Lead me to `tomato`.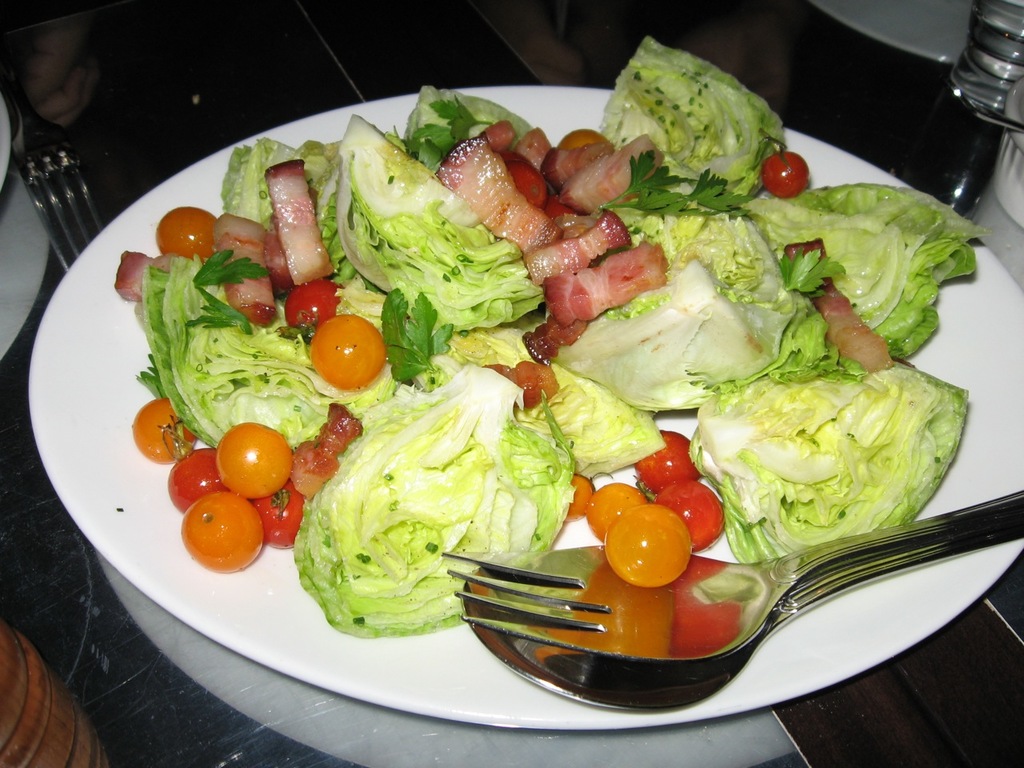
Lead to bbox=[215, 421, 294, 497].
